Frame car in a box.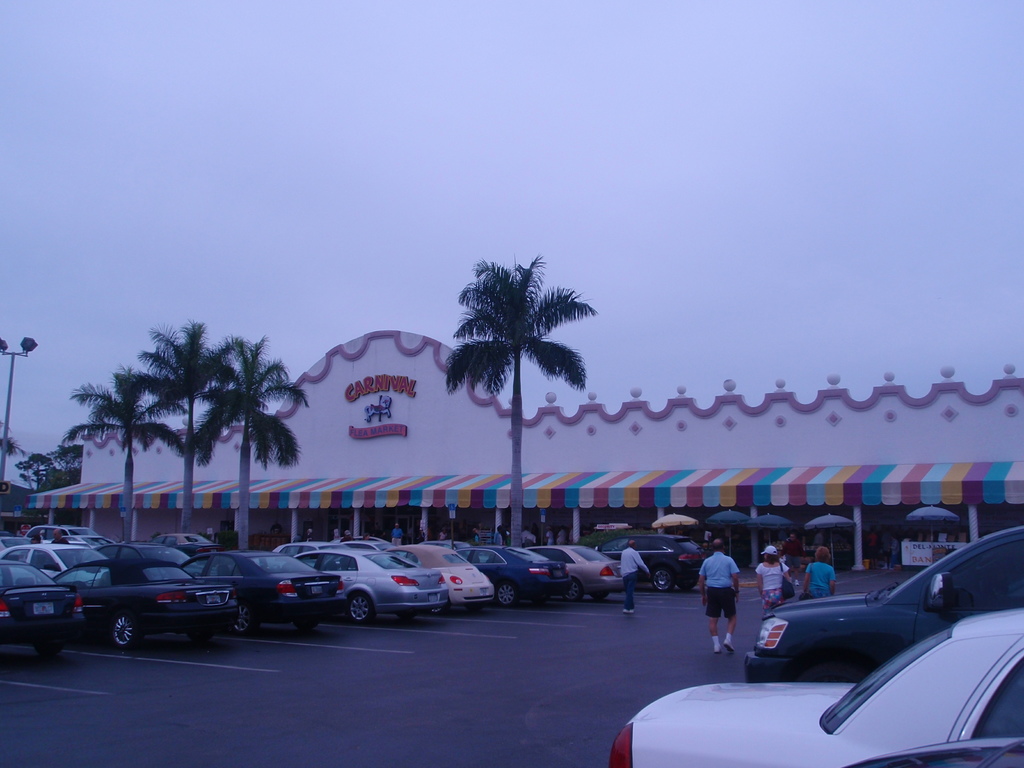
BBox(392, 541, 493, 609).
